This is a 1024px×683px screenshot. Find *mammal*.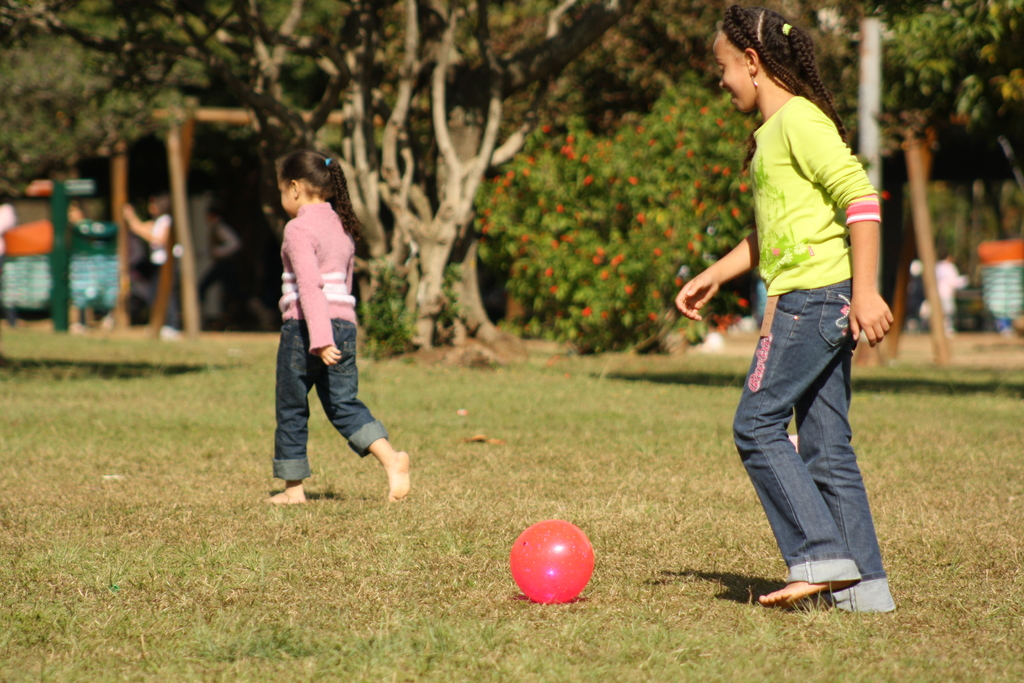
Bounding box: bbox=(257, 141, 380, 500).
